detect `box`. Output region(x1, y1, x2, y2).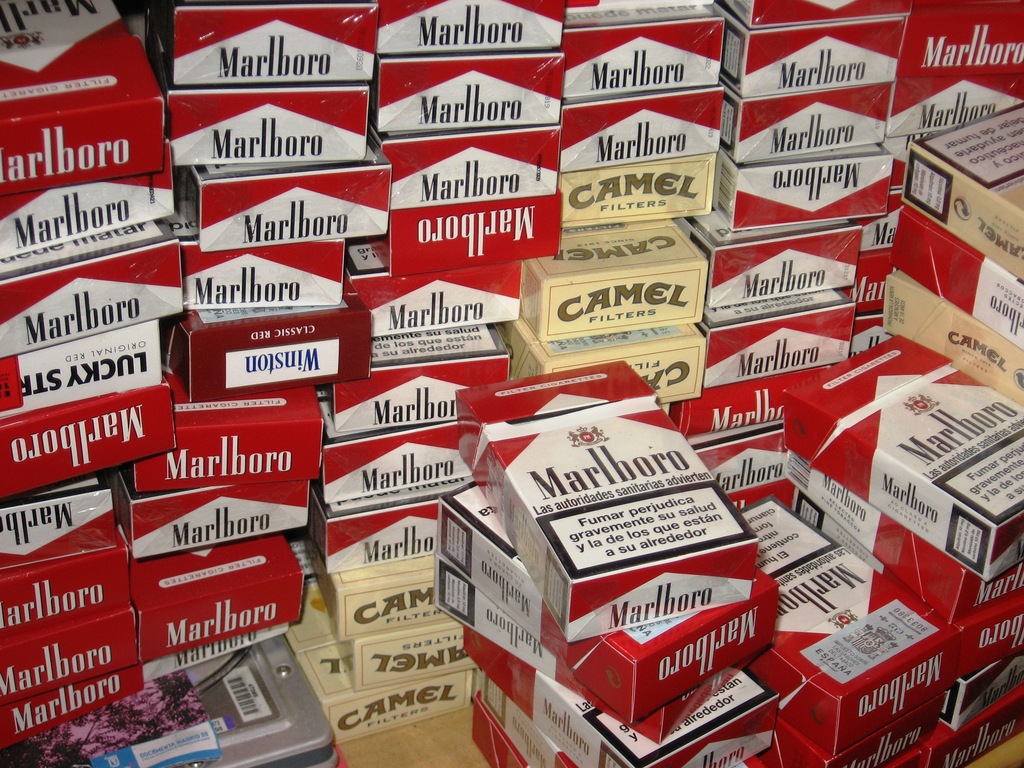
region(0, 33, 163, 200).
